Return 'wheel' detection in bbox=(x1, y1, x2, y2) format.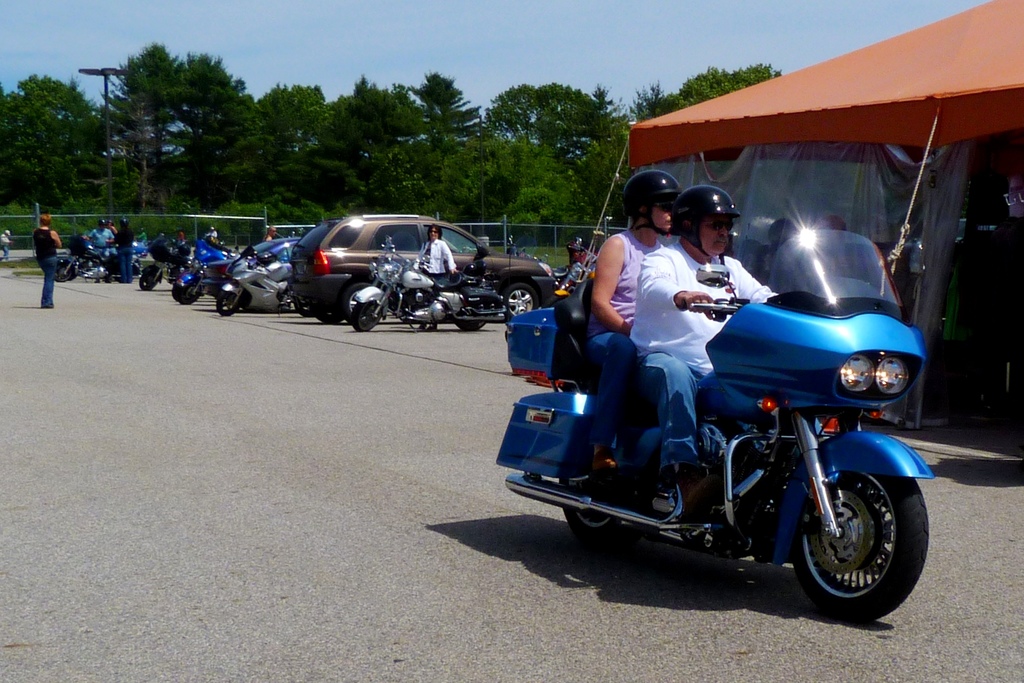
bbox=(497, 283, 541, 322).
